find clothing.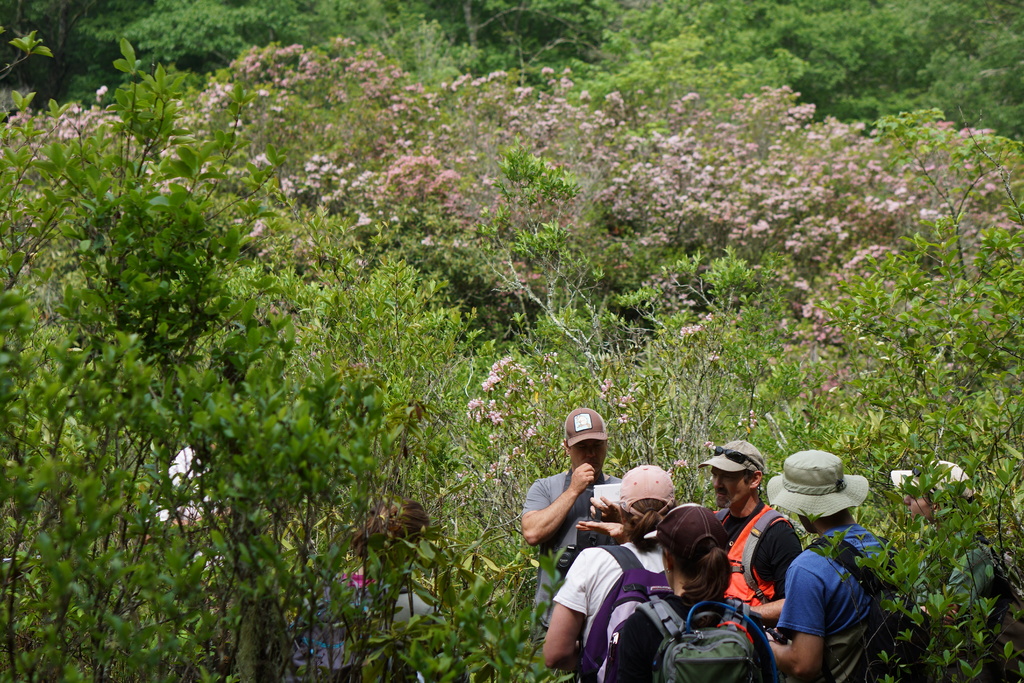
locate(945, 546, 1004, 605).
